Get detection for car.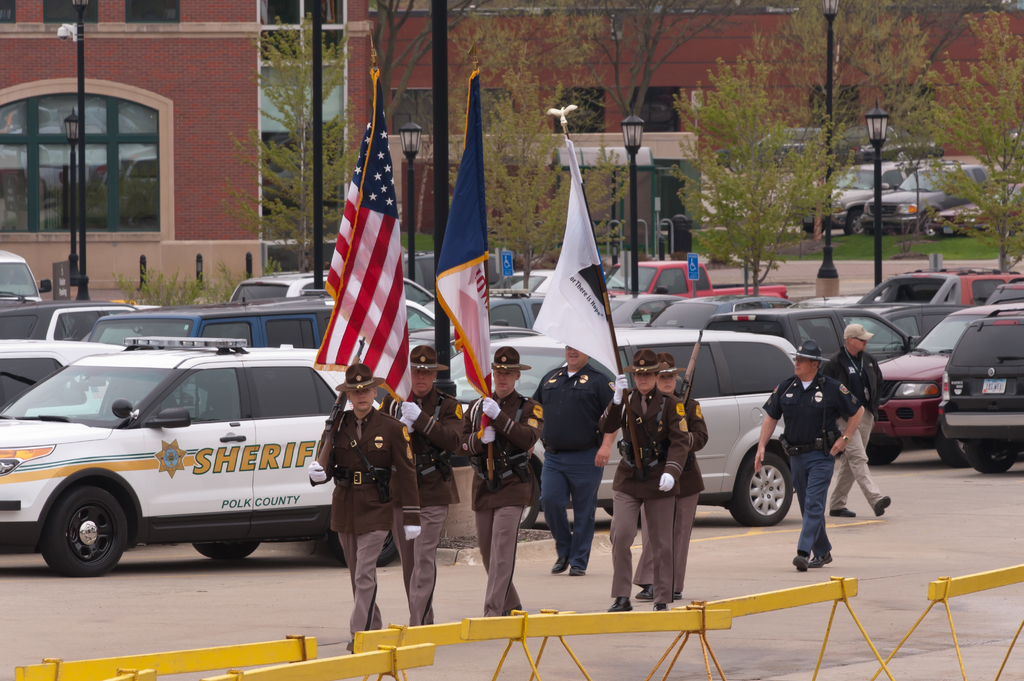
Detection: box(489, 294, 548, 330).
